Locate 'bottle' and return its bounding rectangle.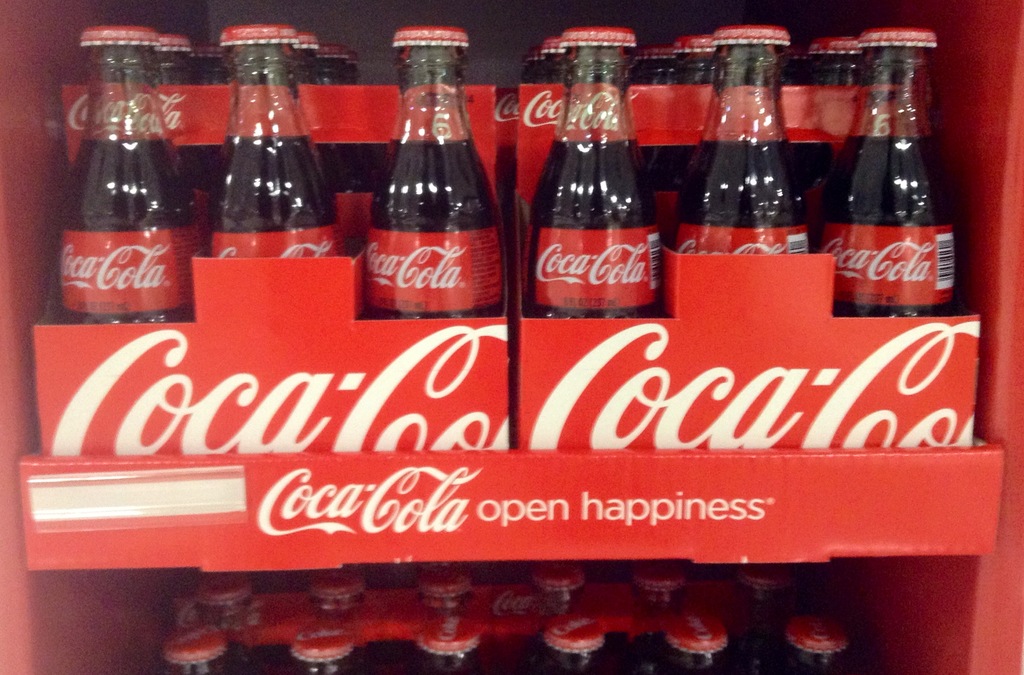
detection(157, 628, 236, 674).
